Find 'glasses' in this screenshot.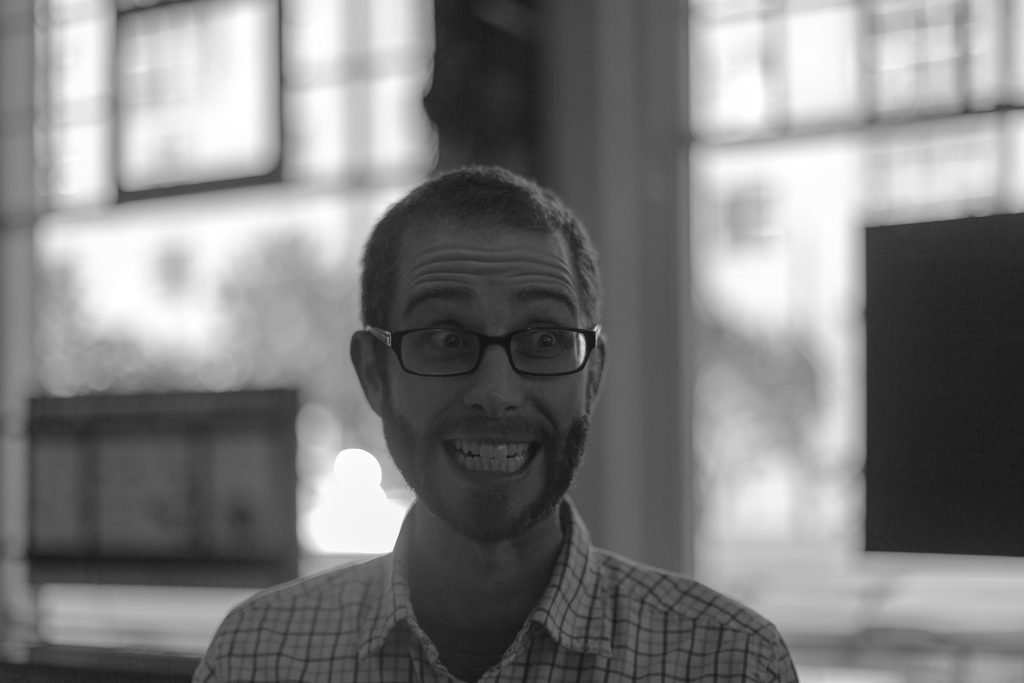
The bounding box for 'glasses' is 364 320 597 384.
